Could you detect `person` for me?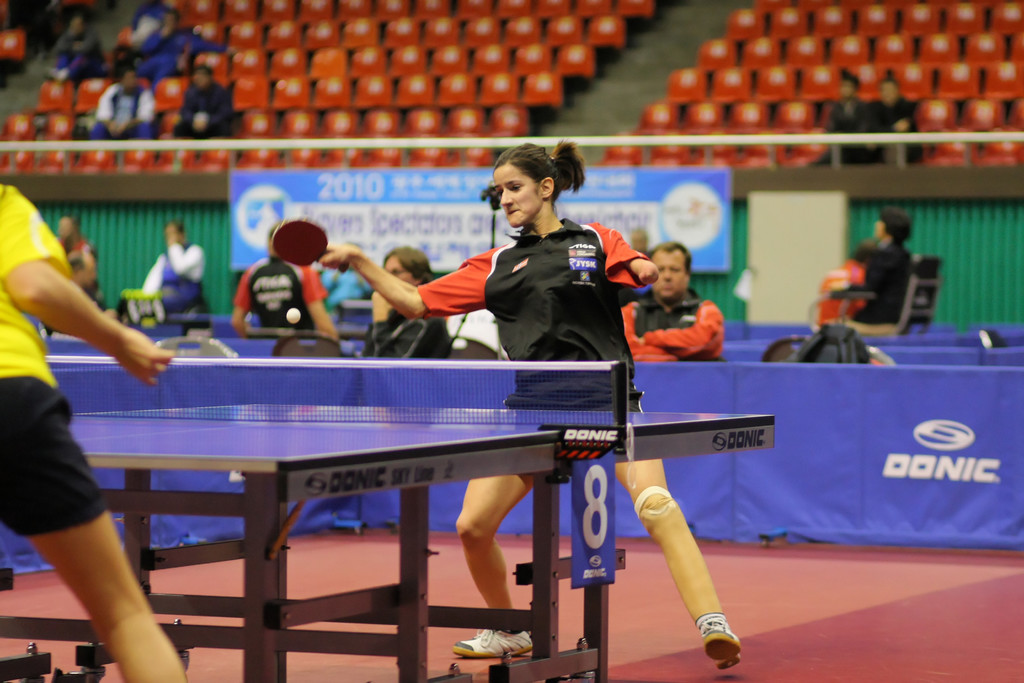
Detection result: (36,3,99,83).
